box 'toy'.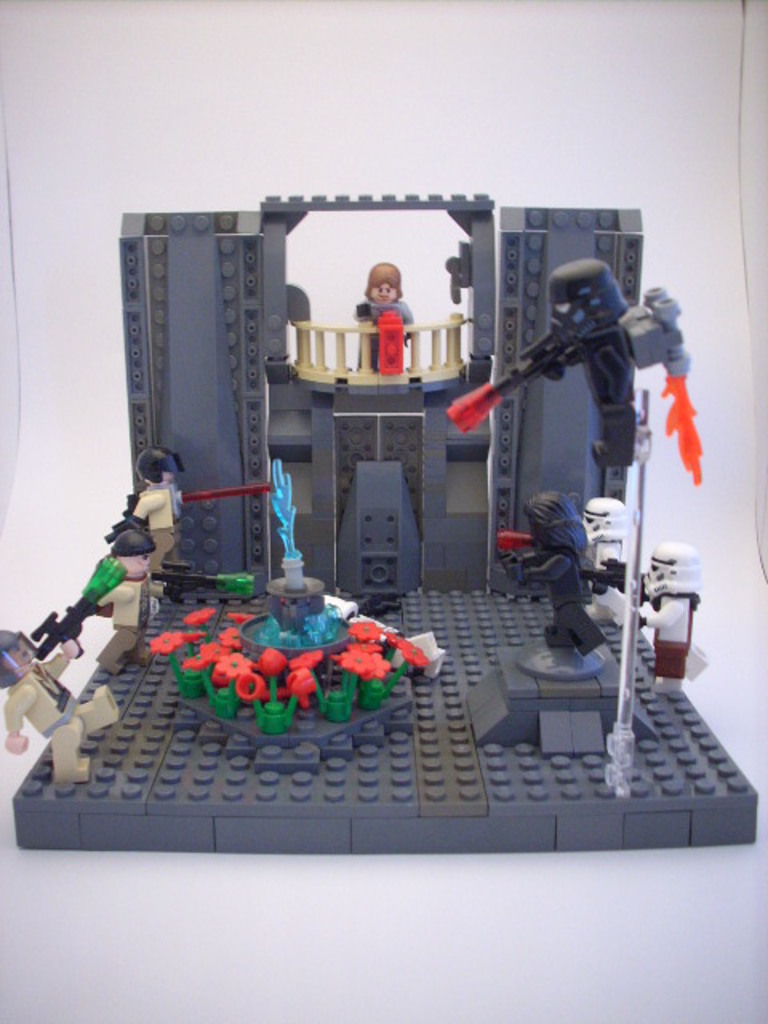
357,261,416,371.
